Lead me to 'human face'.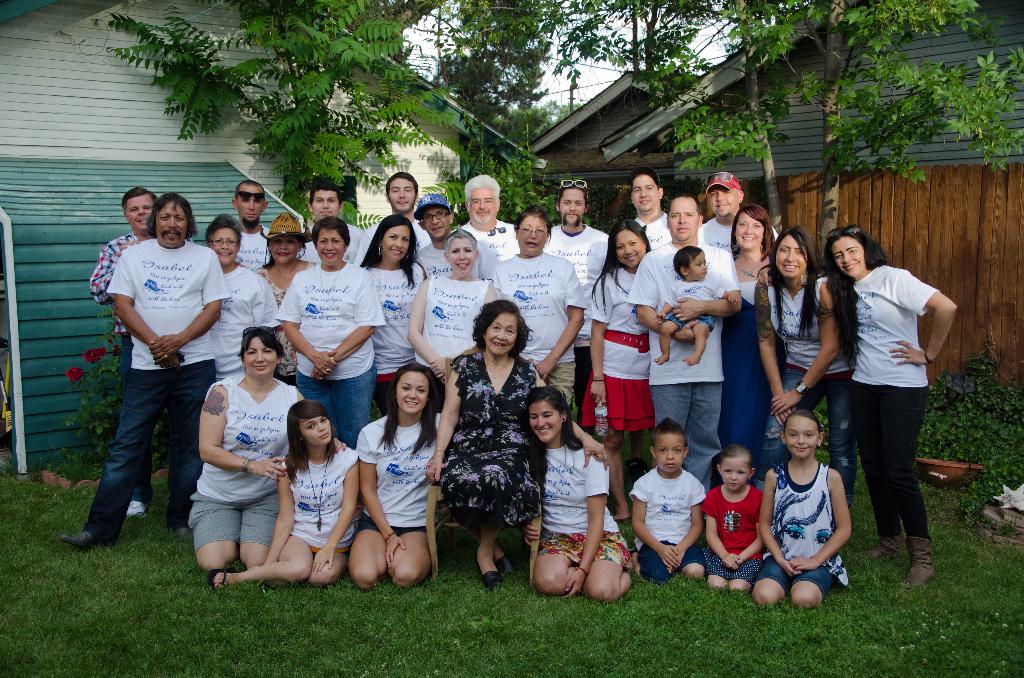
Lead to (x1=390, y1=175, x2=413, y2=214).
